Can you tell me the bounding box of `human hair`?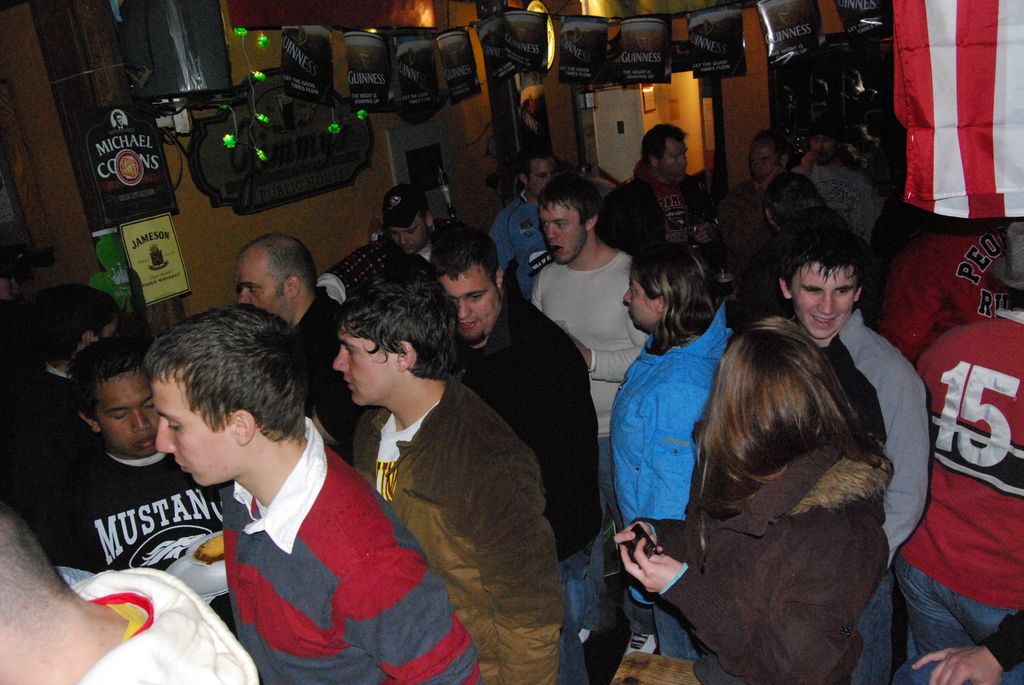
[521, 146, 552, 179].
